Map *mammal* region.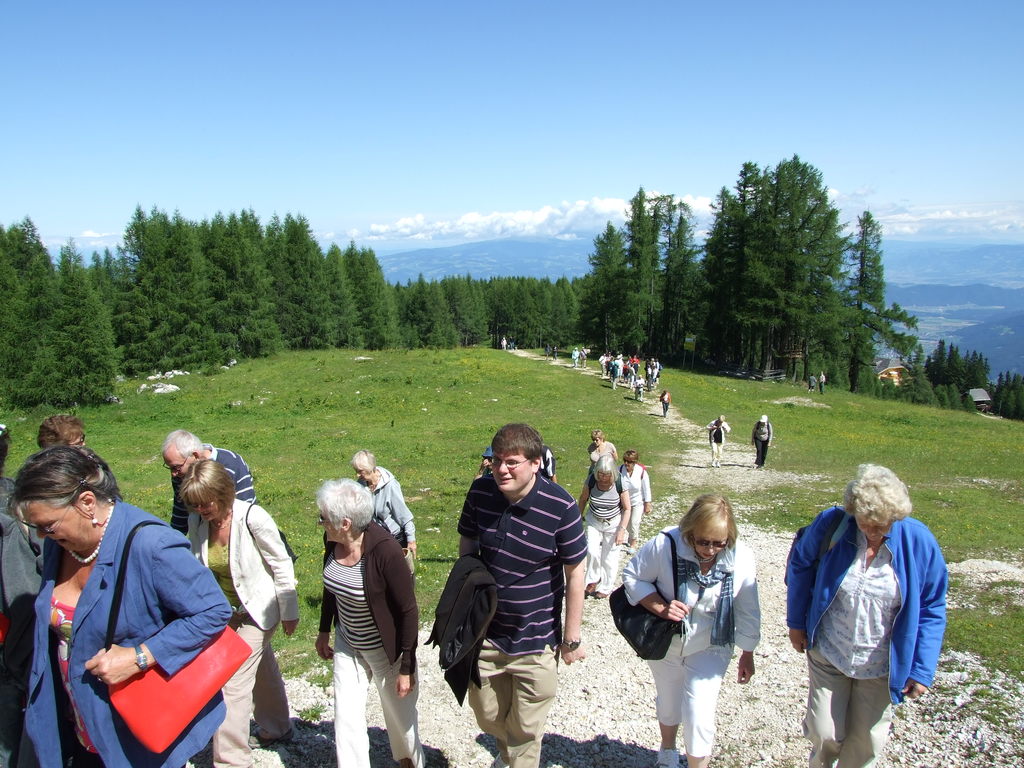
Mapped to x1=534, y1=429, x2=556, y2=481.
